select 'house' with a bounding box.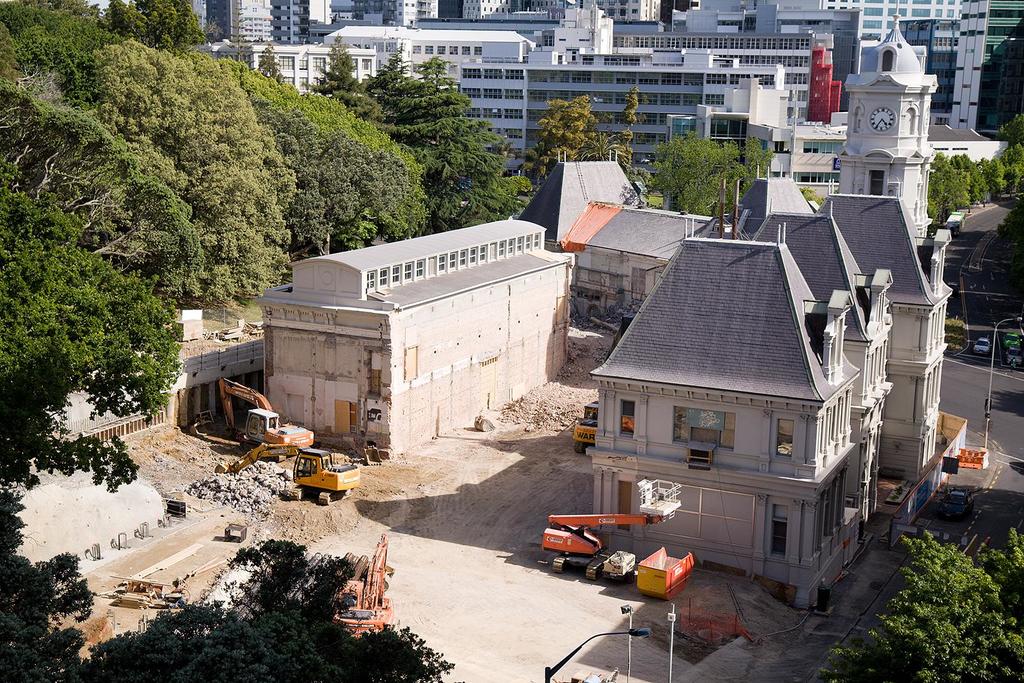
box(590, 243, 858, 578).
